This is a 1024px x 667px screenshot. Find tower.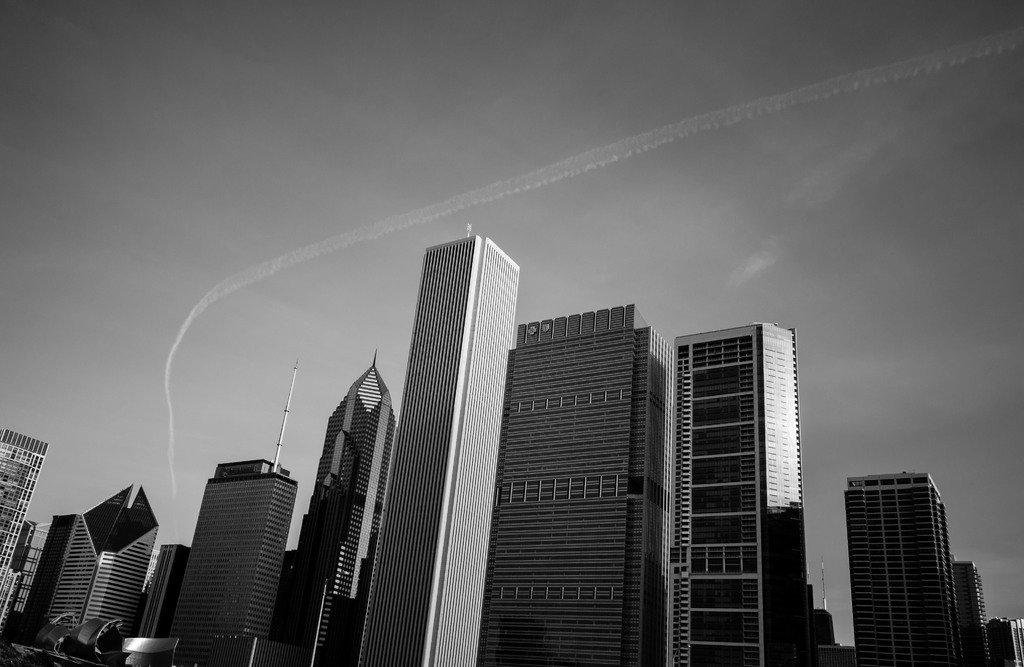
Bounding box: bbox=[0, 422, 58, 647].
